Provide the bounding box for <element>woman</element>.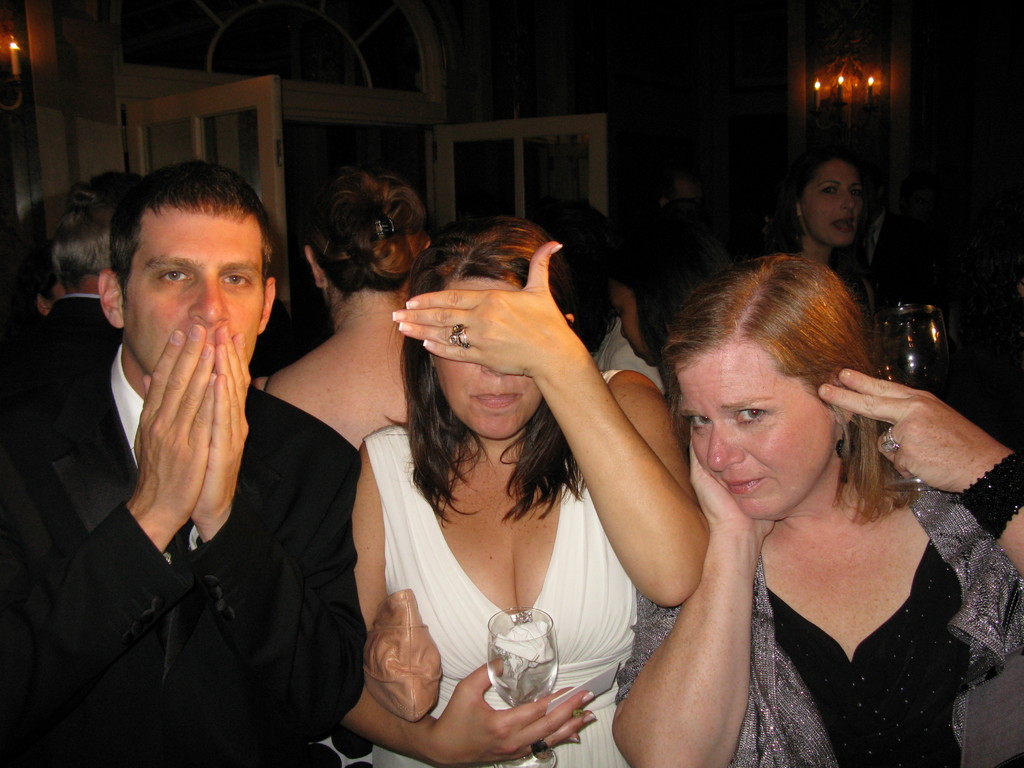
(264, 148, 454, 452).
